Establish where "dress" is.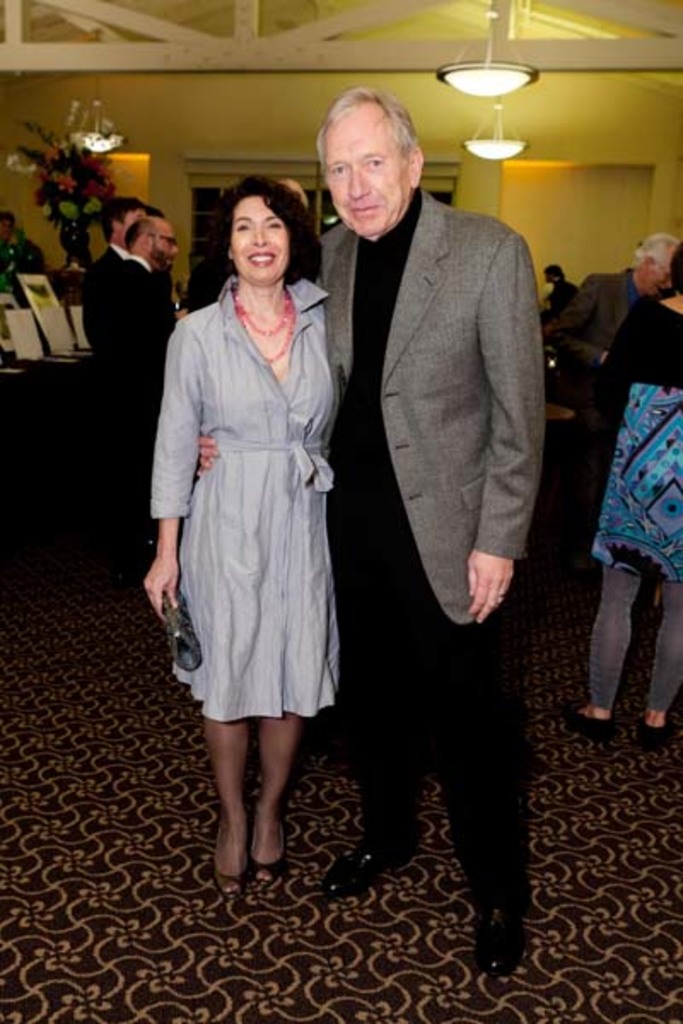
Established at [155, 253, 348, 700].
